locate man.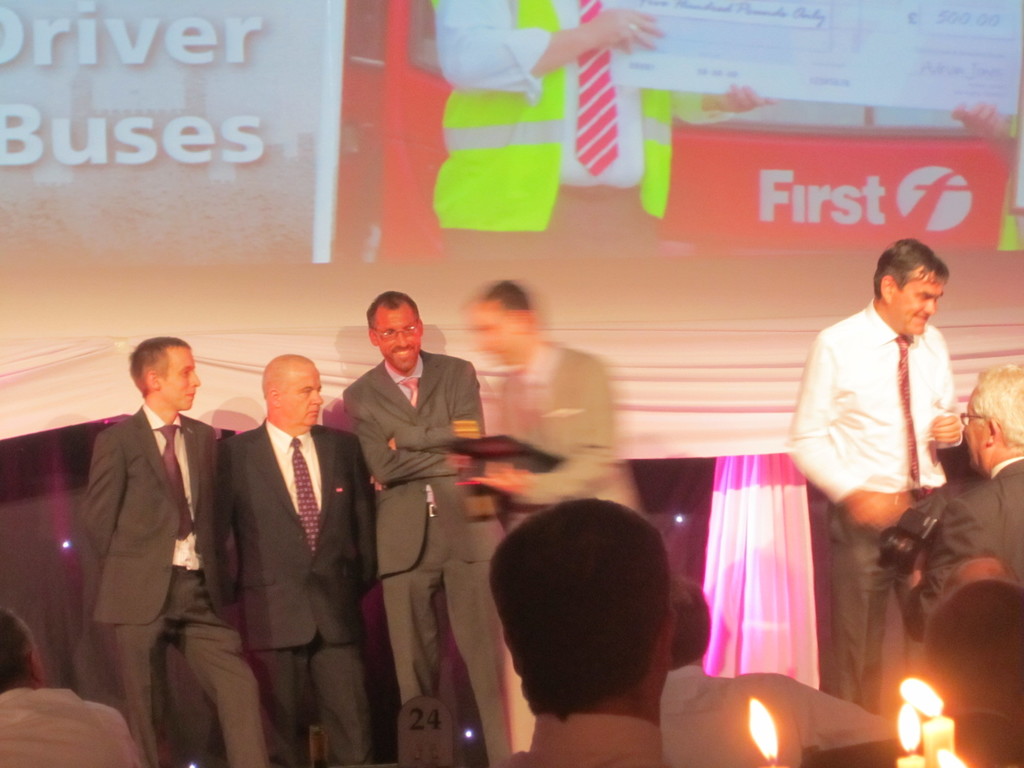
Bounding box: 916:362:1023:618.
